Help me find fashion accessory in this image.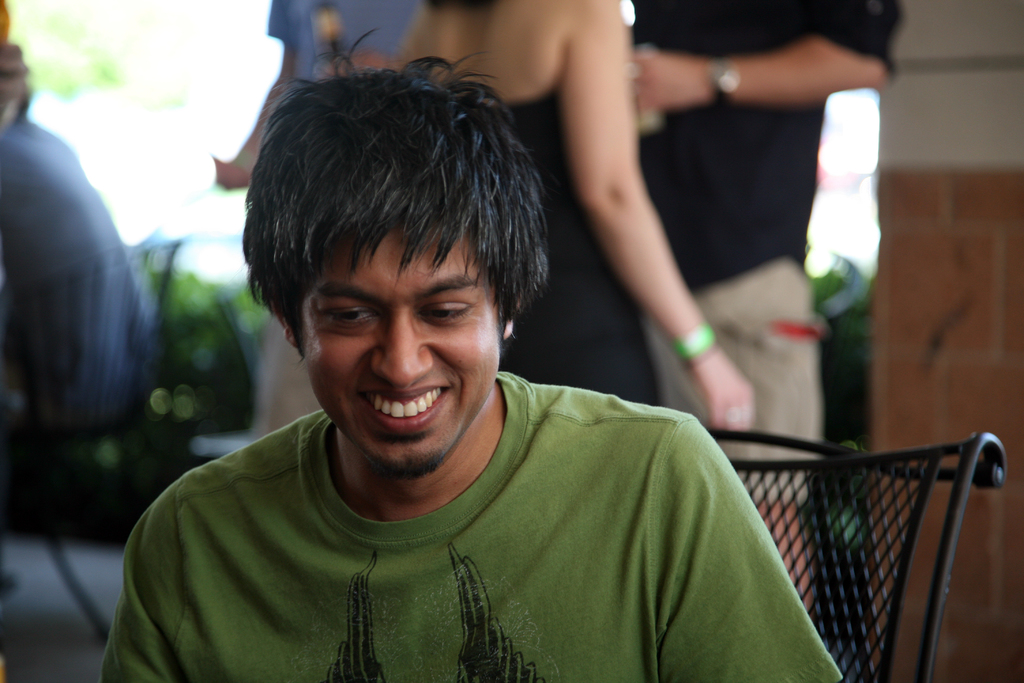
Found it: 671,320,721,365.
